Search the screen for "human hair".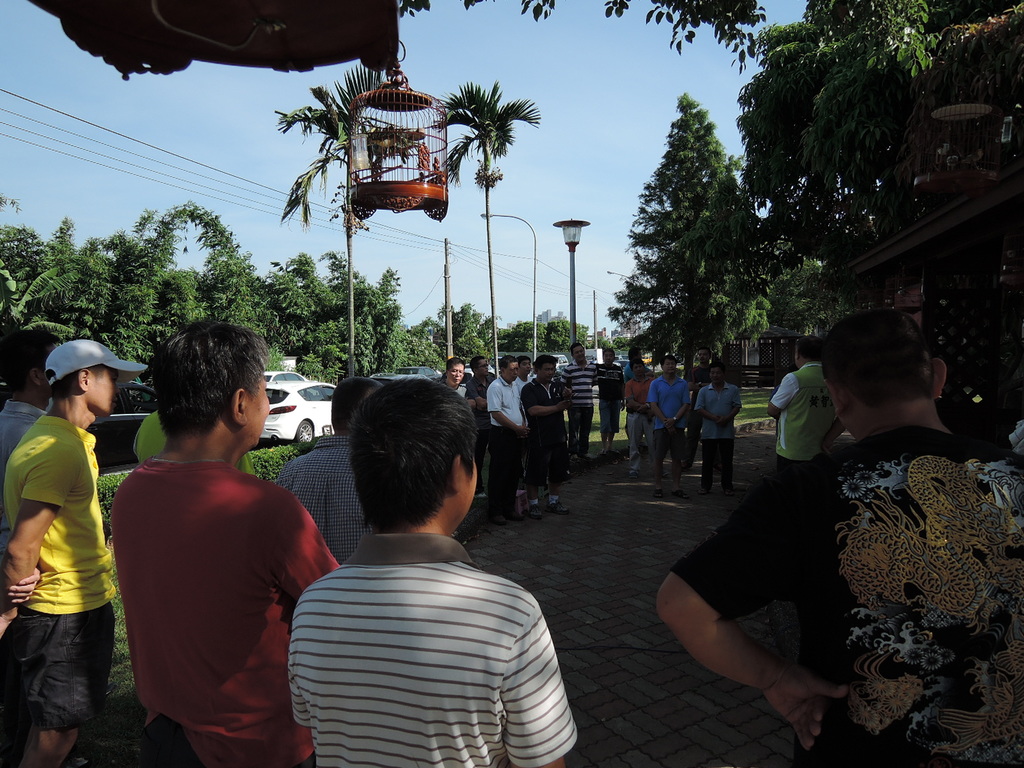
Found at locate(794, 333, 821, 362).
